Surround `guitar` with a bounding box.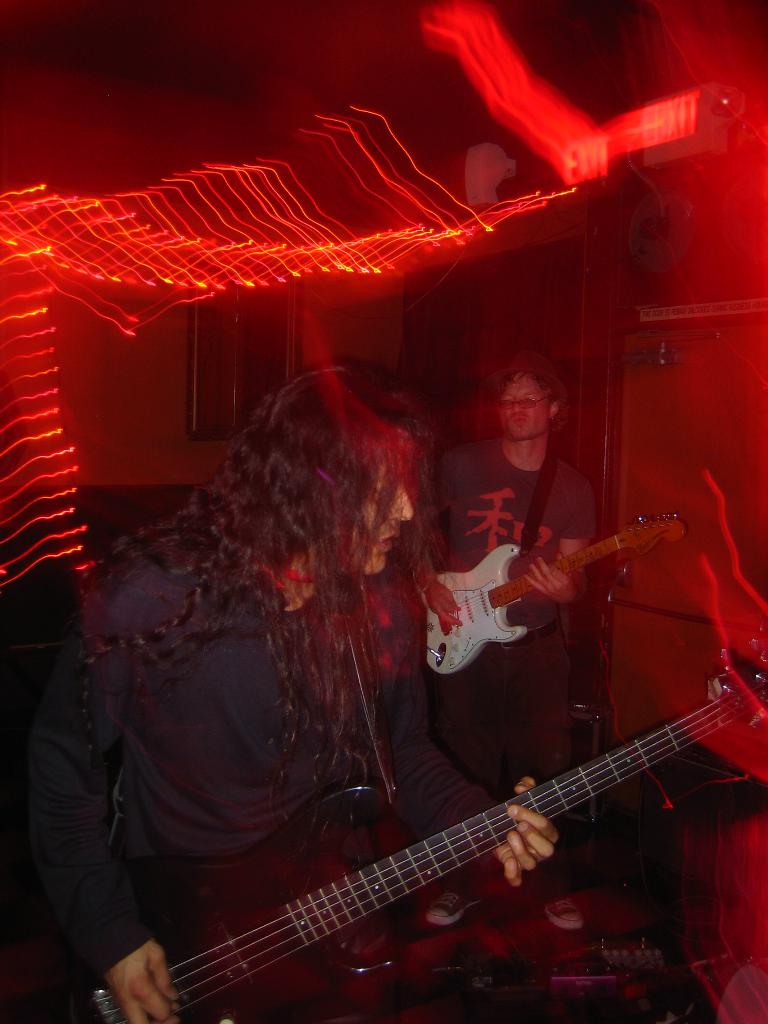
bbox=(72, 636, 767, 1023).
